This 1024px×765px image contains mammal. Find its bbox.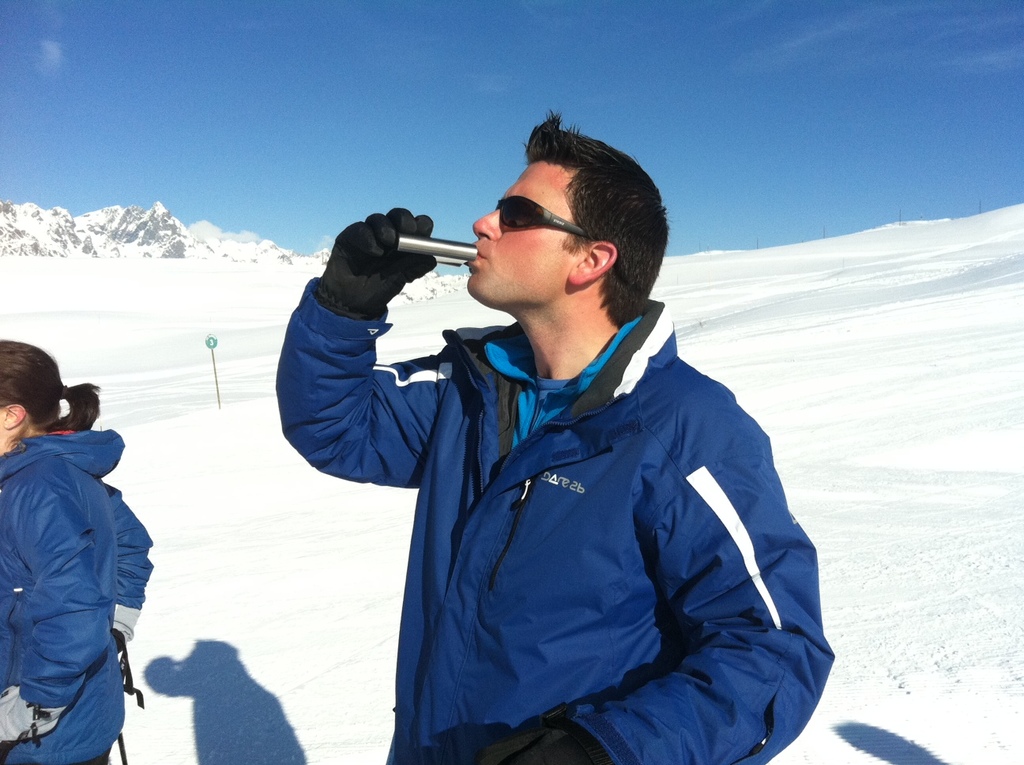
<region>273, 108, 832, 762</region>.
